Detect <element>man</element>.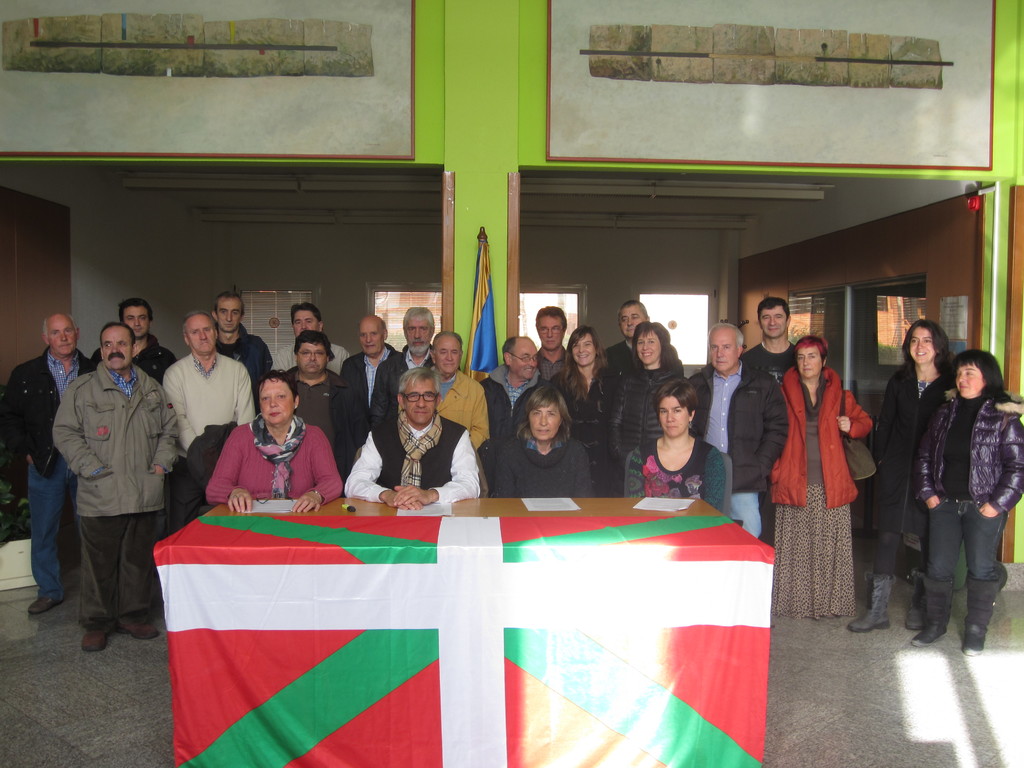
Detected at <region>743, 300, 805, 376</region>.
